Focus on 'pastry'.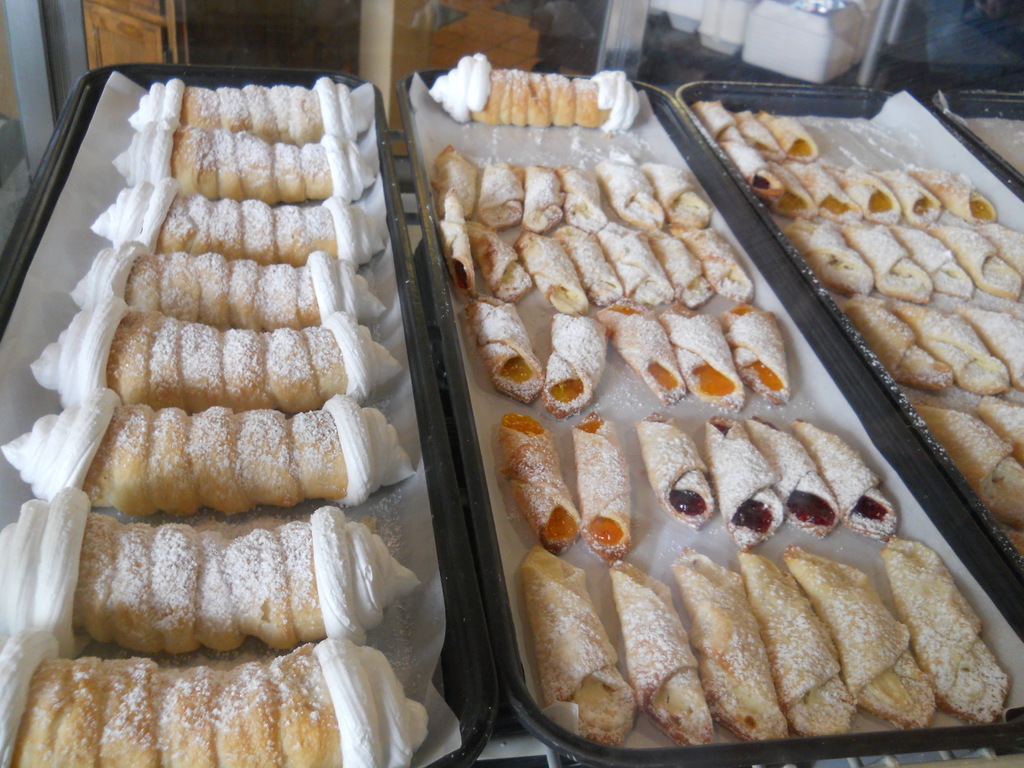
Focused at 567, 167, 604, 233.
